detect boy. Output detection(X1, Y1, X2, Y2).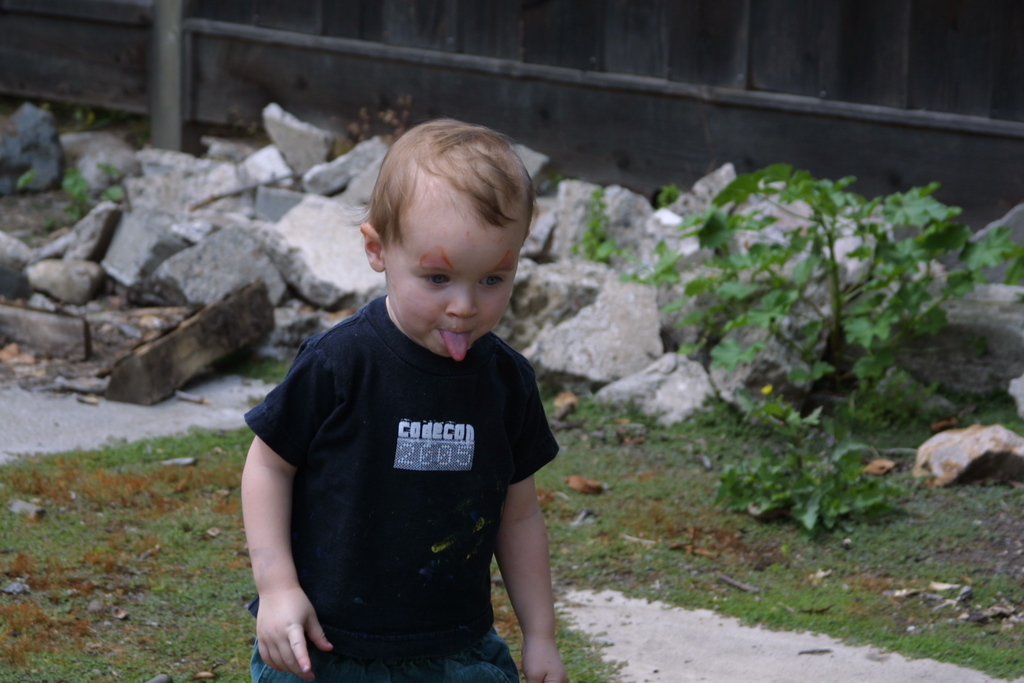
detection(237, 121, 568, 682).
